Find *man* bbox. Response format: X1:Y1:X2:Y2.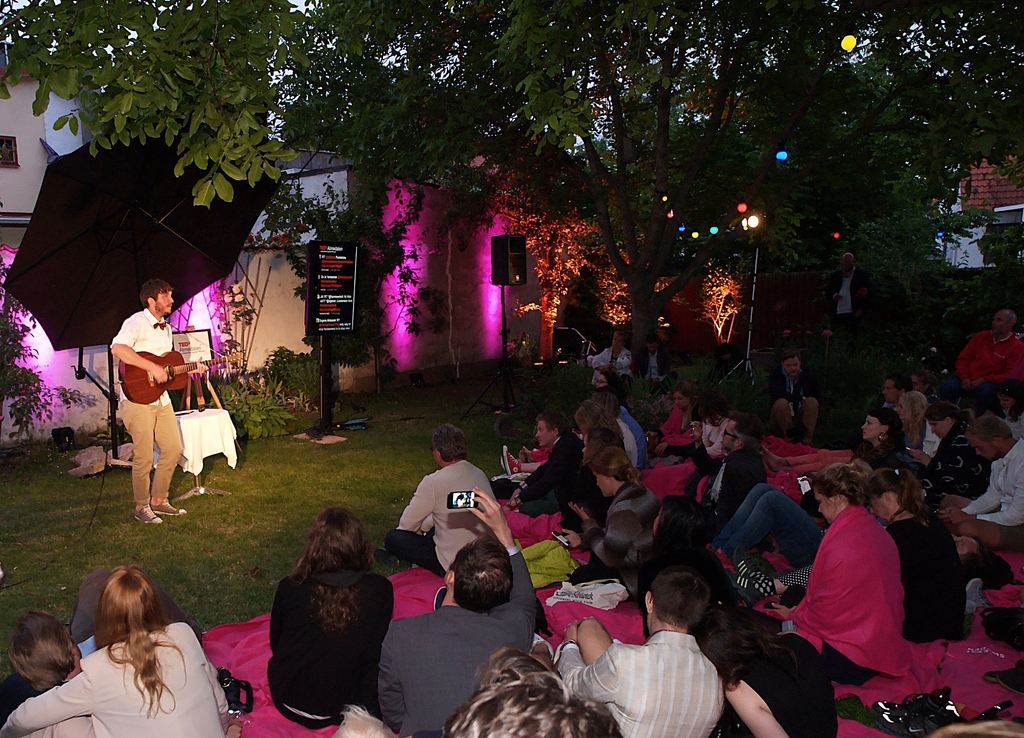
3:567:203:737.
